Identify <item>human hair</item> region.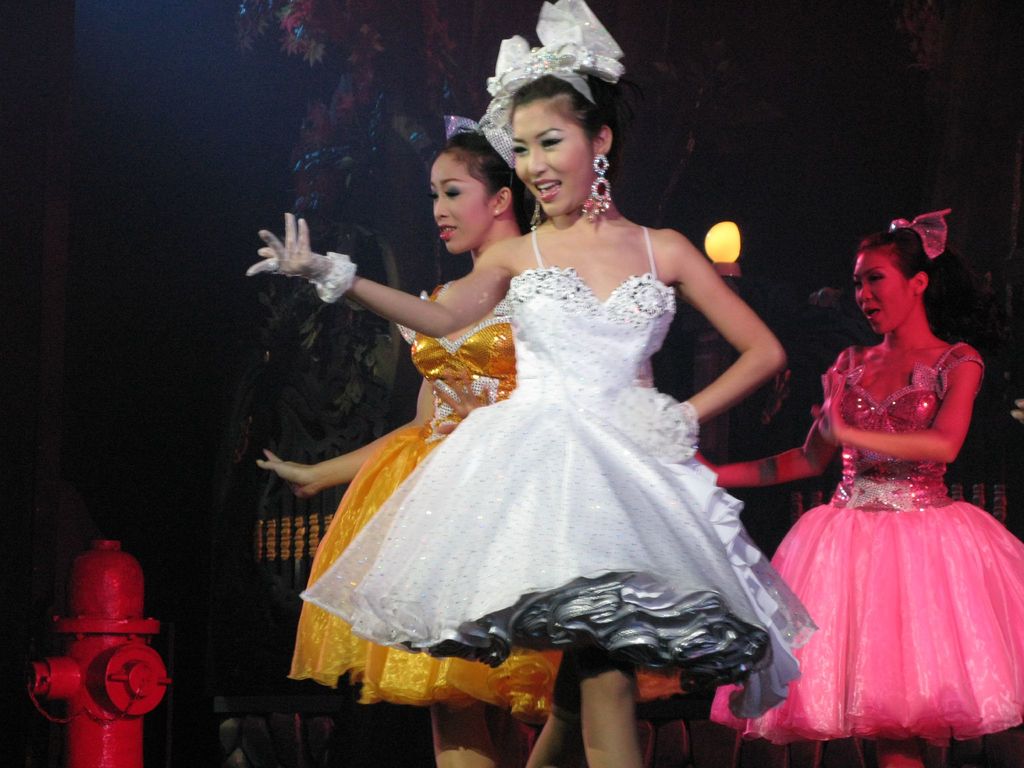
Region: {"x1": 509, "y1": 72, "x2": 604, "y2": 143}.
